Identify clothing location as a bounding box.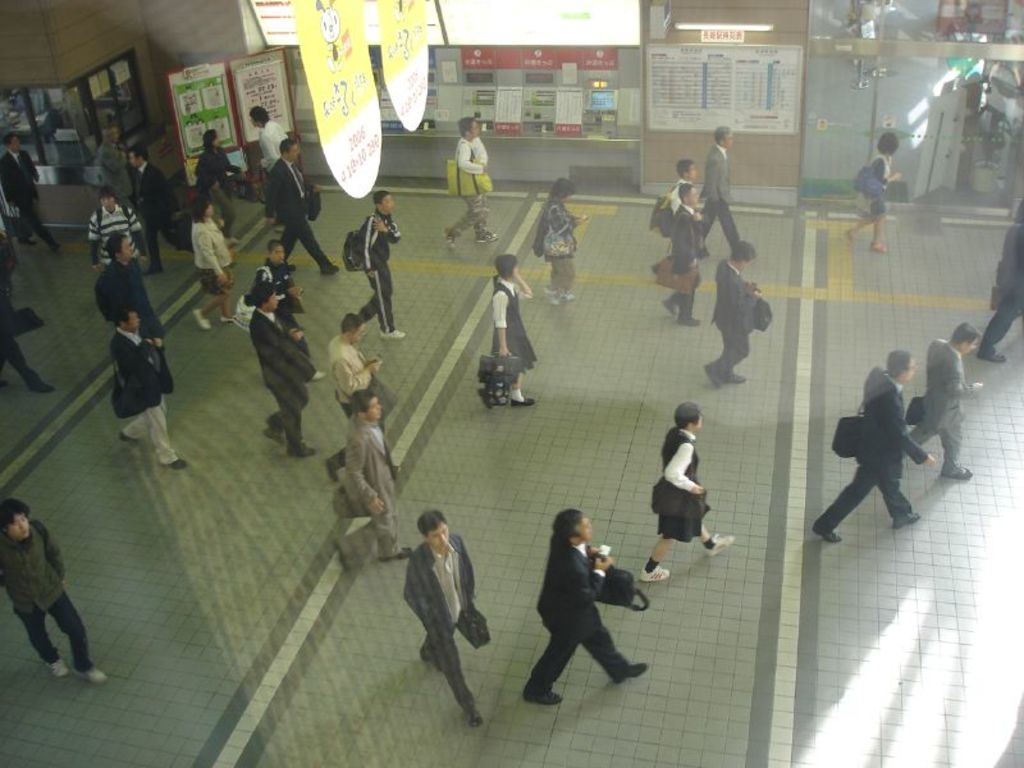
<region>196, 150, 230, 219</region>.
